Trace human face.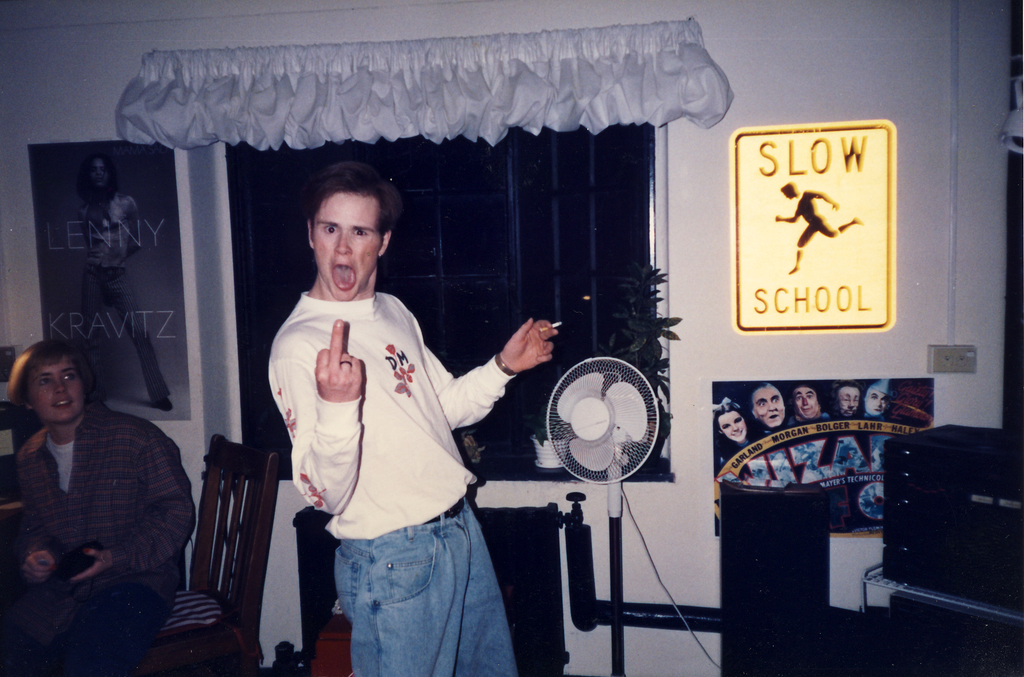
Traced to (x1=29, y1=360, x2=84, y2=415).
